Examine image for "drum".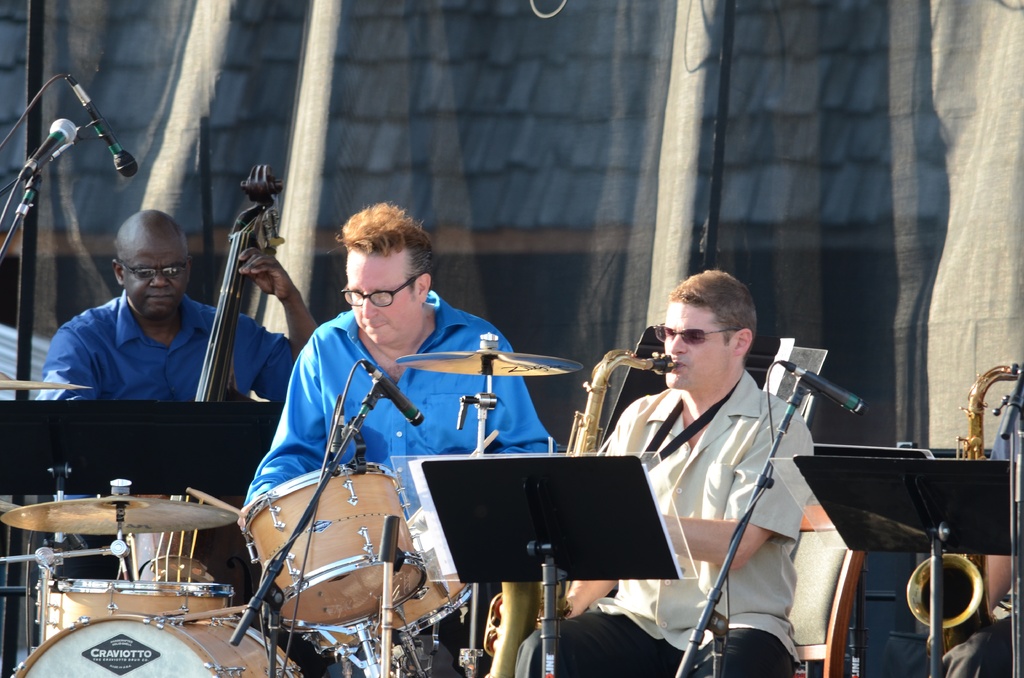
Examination result: region(360, 531, 479, 643).
